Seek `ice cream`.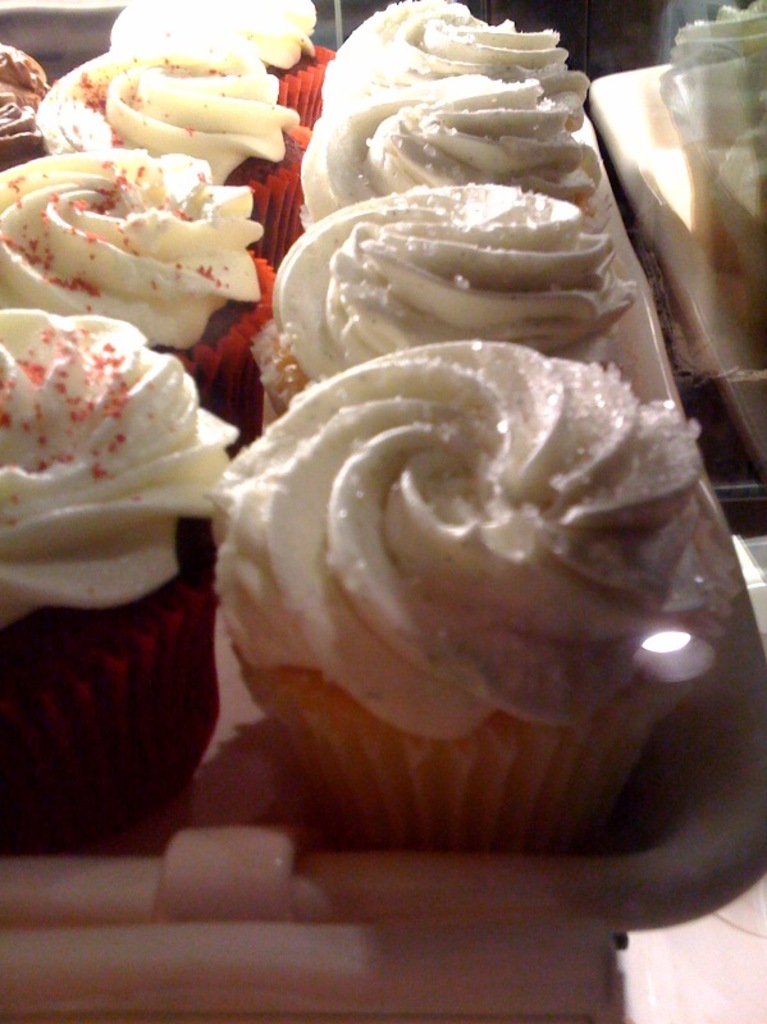
[x1=0, y1=314, x2=245, y2=780].
